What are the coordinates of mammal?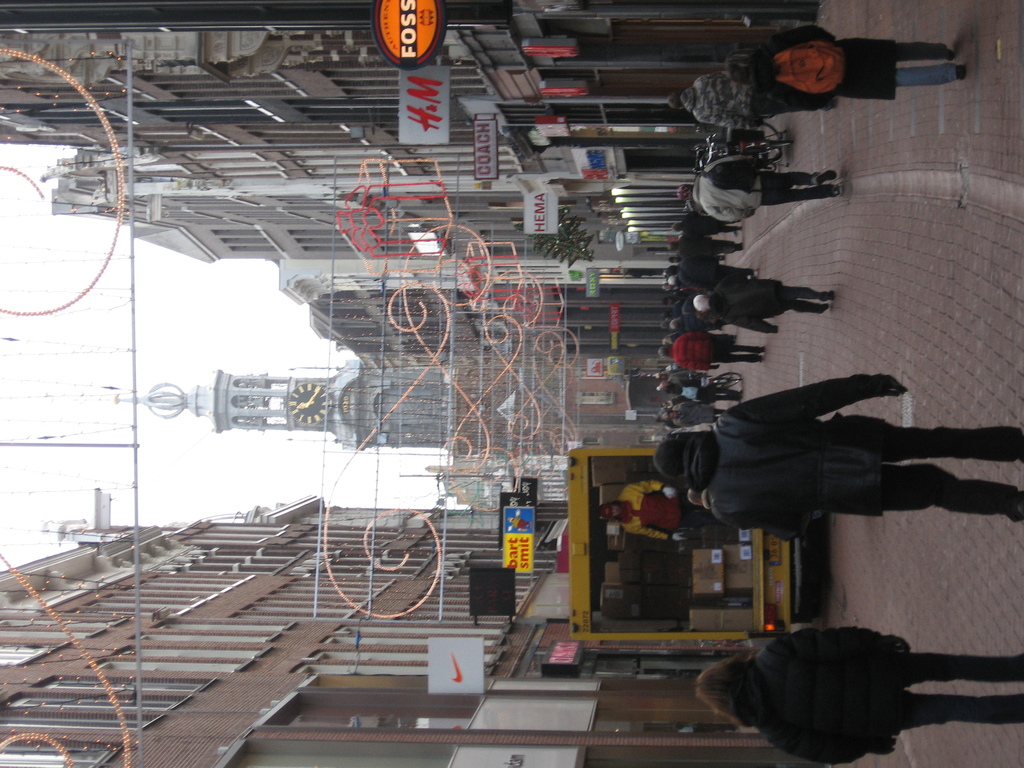
bbox=[666, 67, 756, 135].
